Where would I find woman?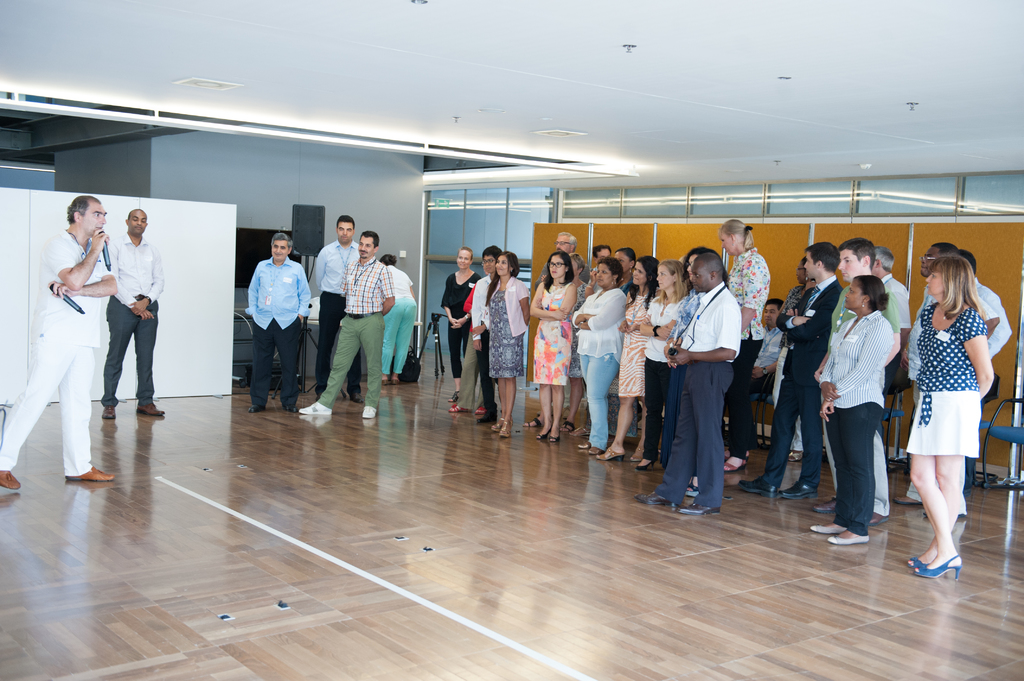
At [x1=439, y1=246, x2=479, y2=402].
